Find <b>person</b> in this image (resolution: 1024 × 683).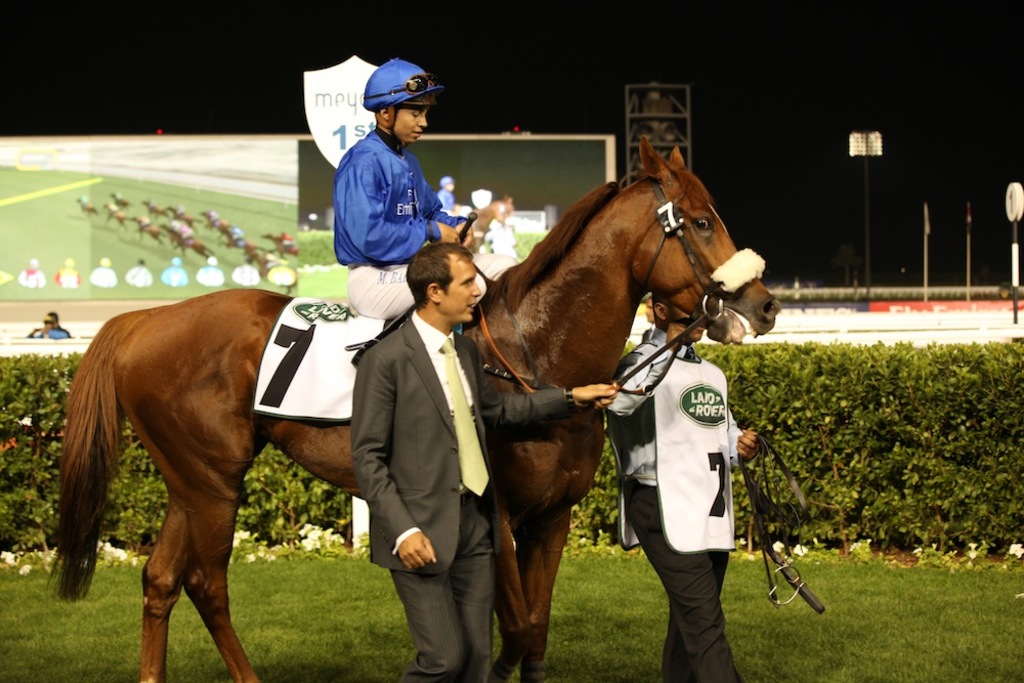
pyautogui.locateOnScreen(330, 58, 489, 325).
